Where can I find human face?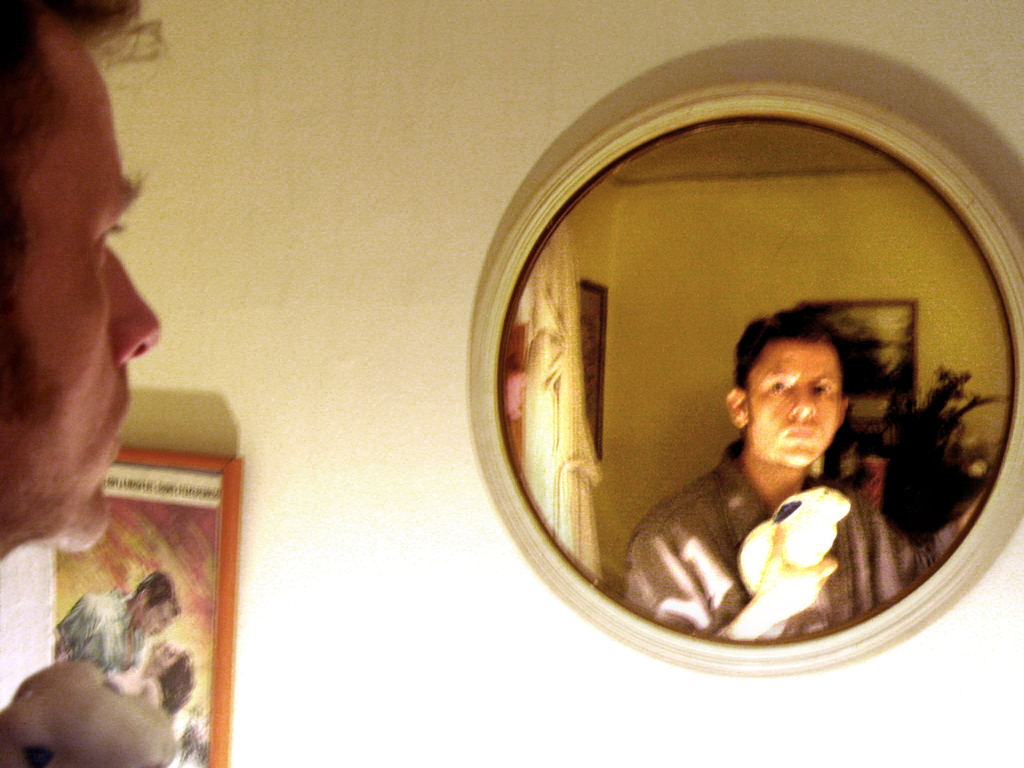
You can find it at 0/40/158/550.
